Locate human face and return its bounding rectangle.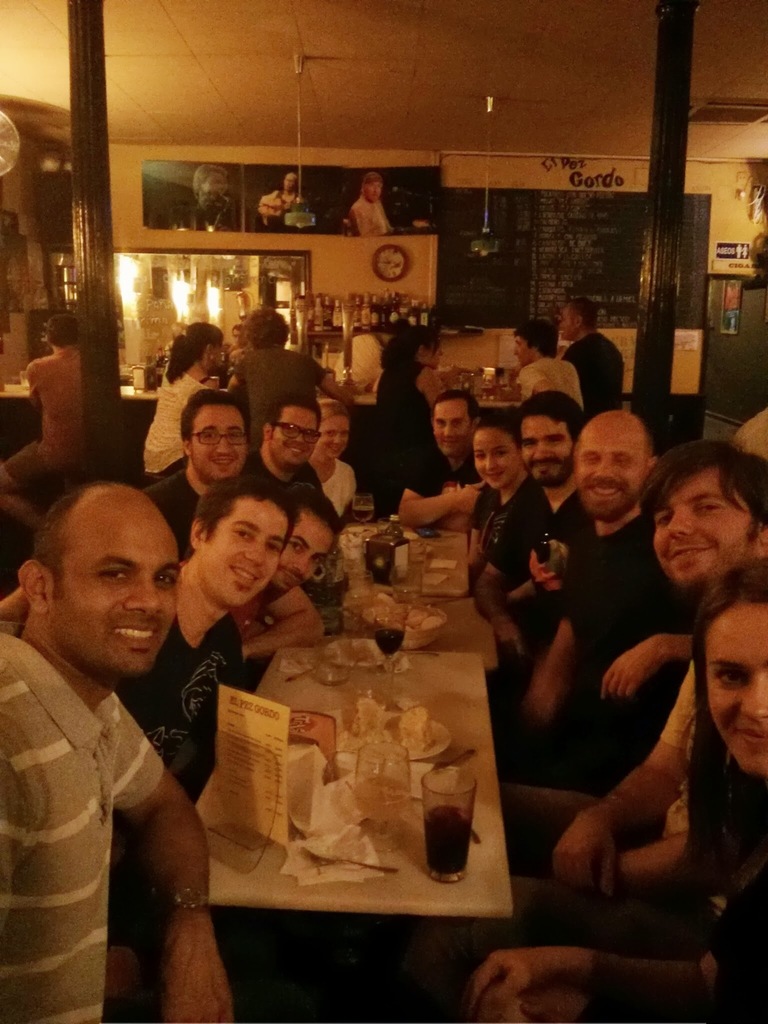
(left=522, top=424, right=573, bottom=486).
